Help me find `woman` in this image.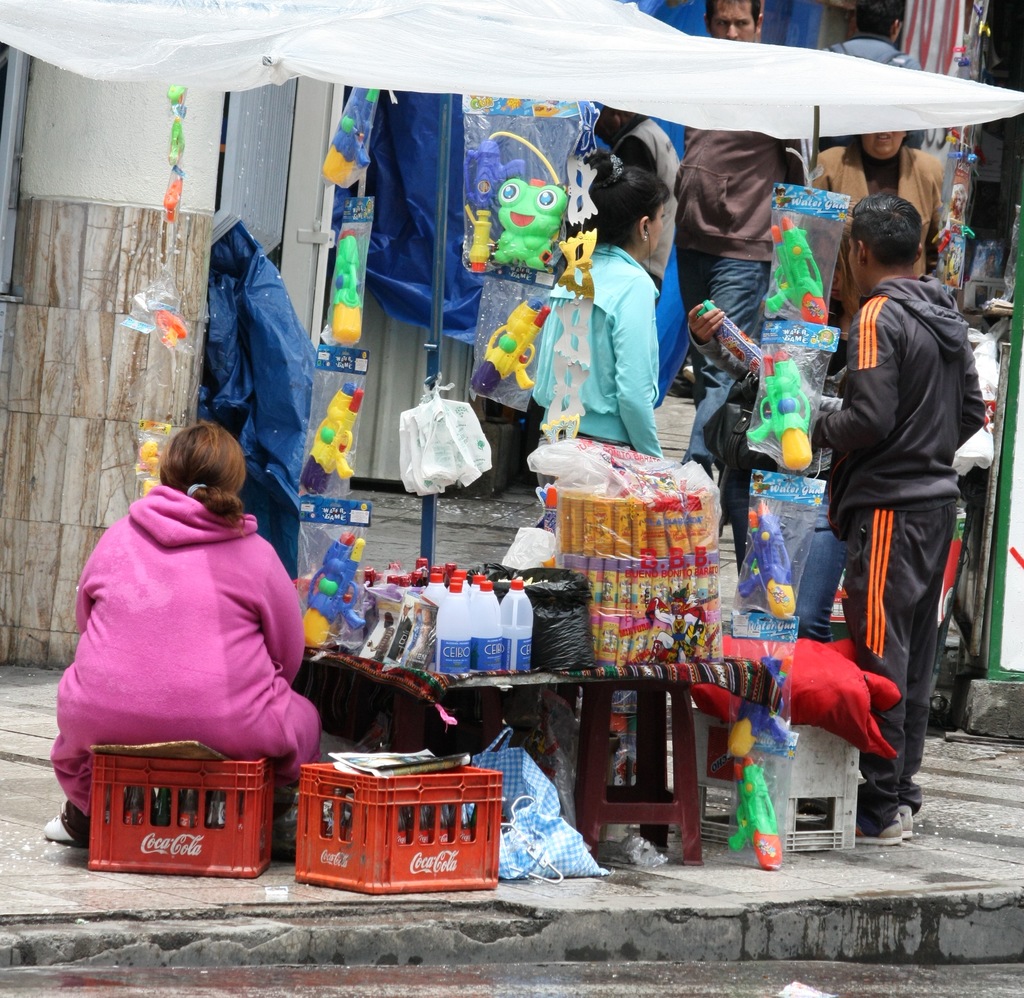
Found it: (left=806, top=121, right=944, bottom=375).
